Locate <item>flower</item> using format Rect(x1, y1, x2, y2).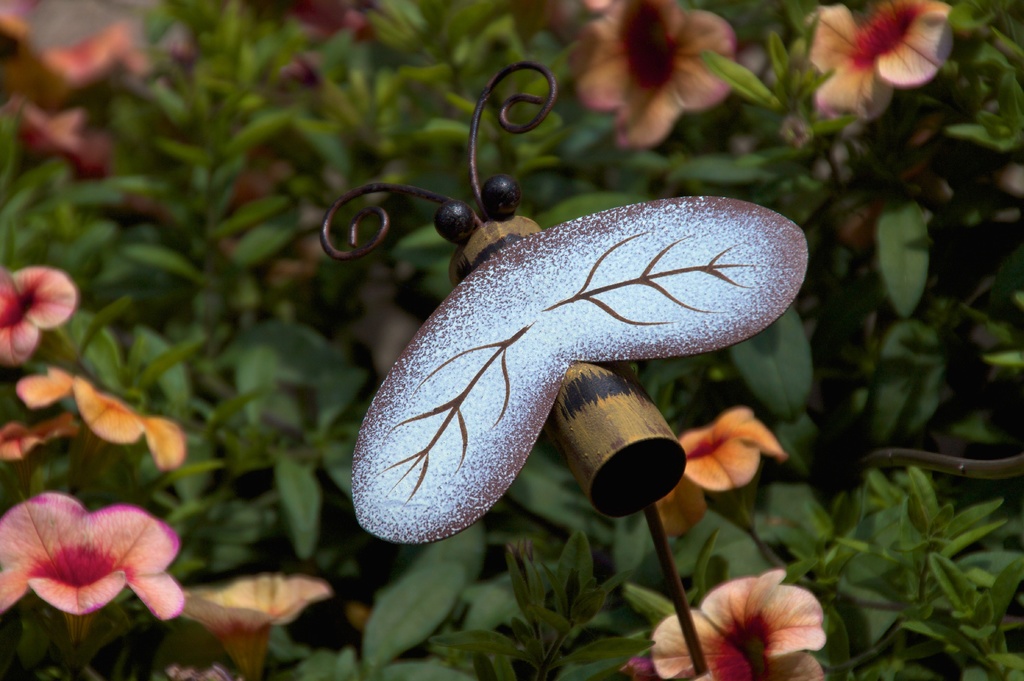
Rect(19, 366, 196, 451).
